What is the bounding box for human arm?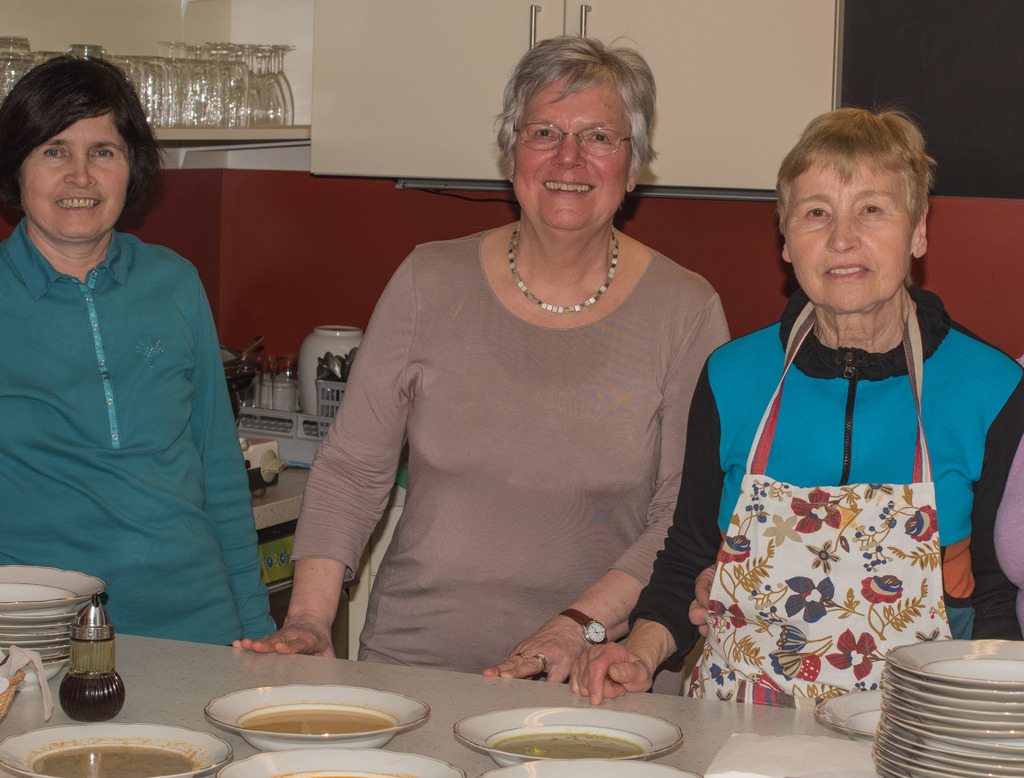
[193,264,281,645].
